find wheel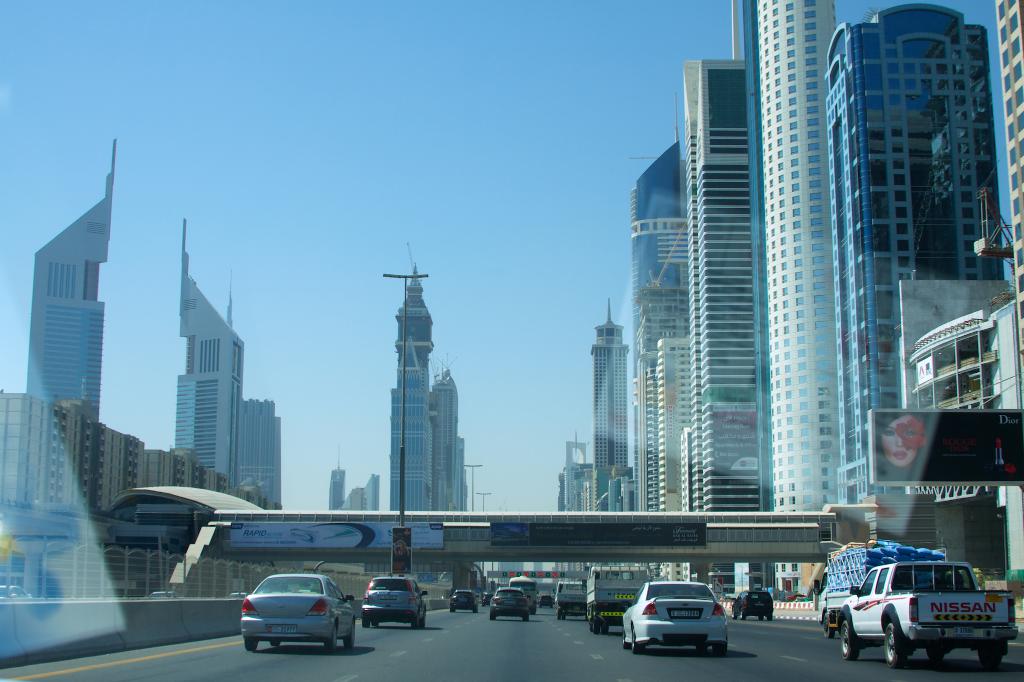
locate(557, 612, 565, 620)
